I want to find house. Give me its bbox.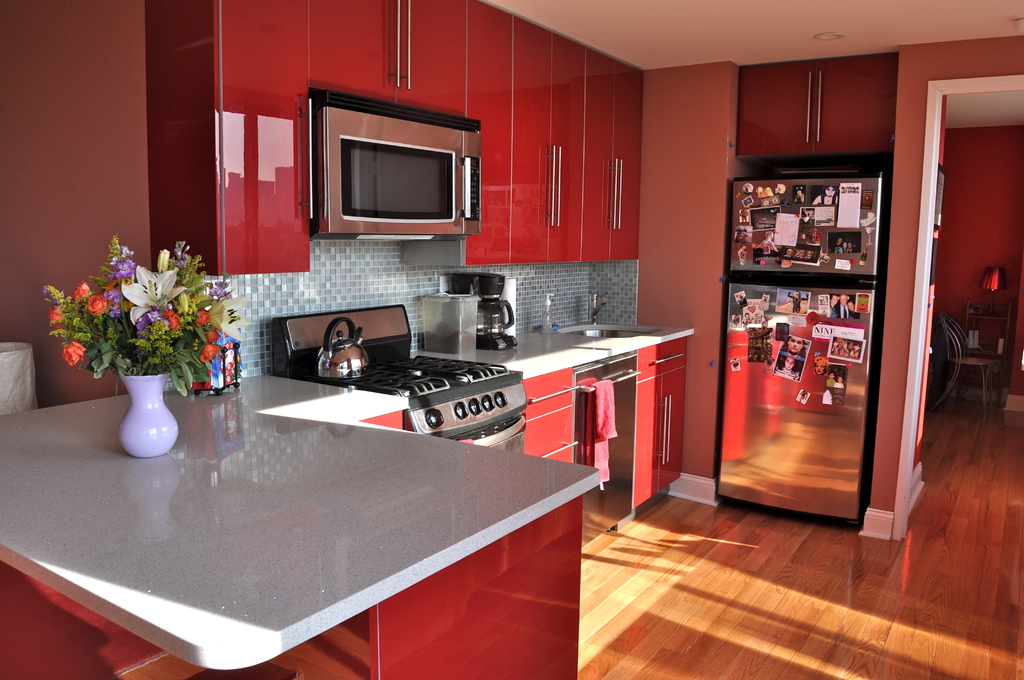
bbox=[0, 0, 1023, 679].
